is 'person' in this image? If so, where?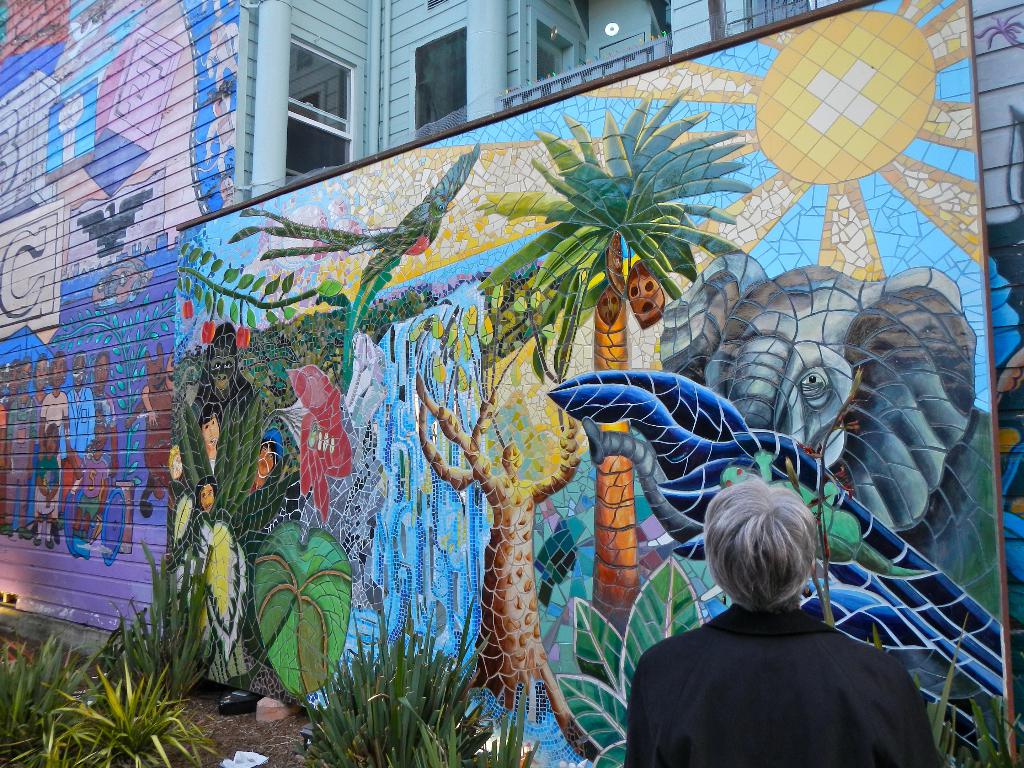
Yes, at 196:405:221:475.
